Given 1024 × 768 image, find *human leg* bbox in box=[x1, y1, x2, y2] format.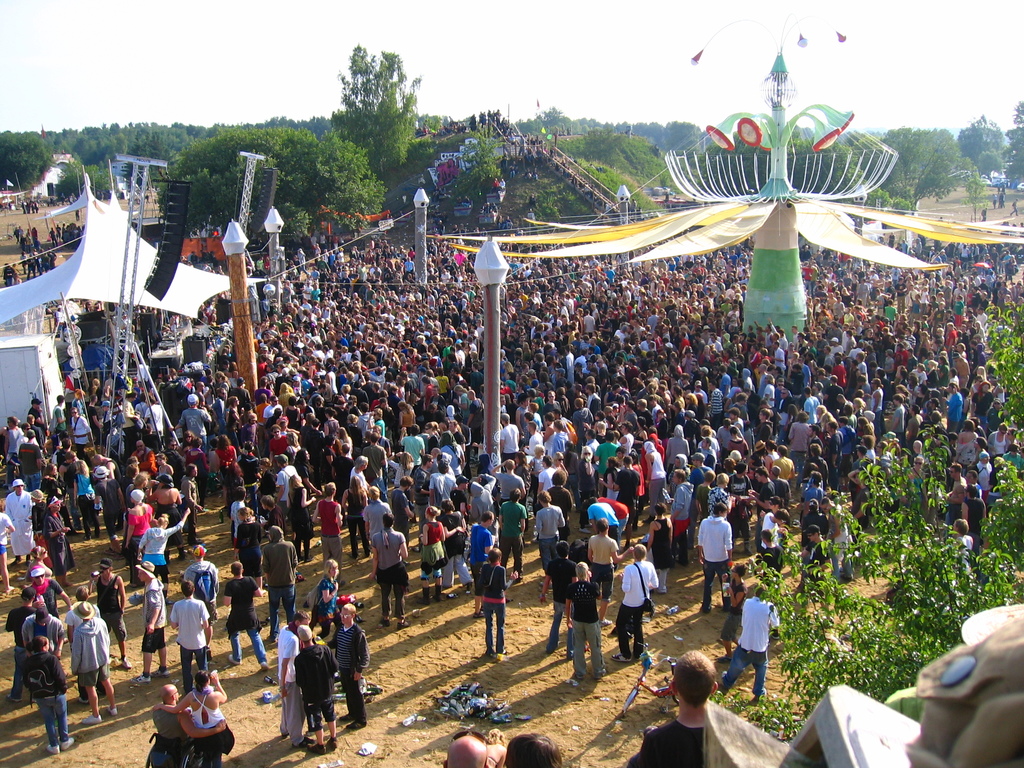
box=[575, 622, 583, 675].
